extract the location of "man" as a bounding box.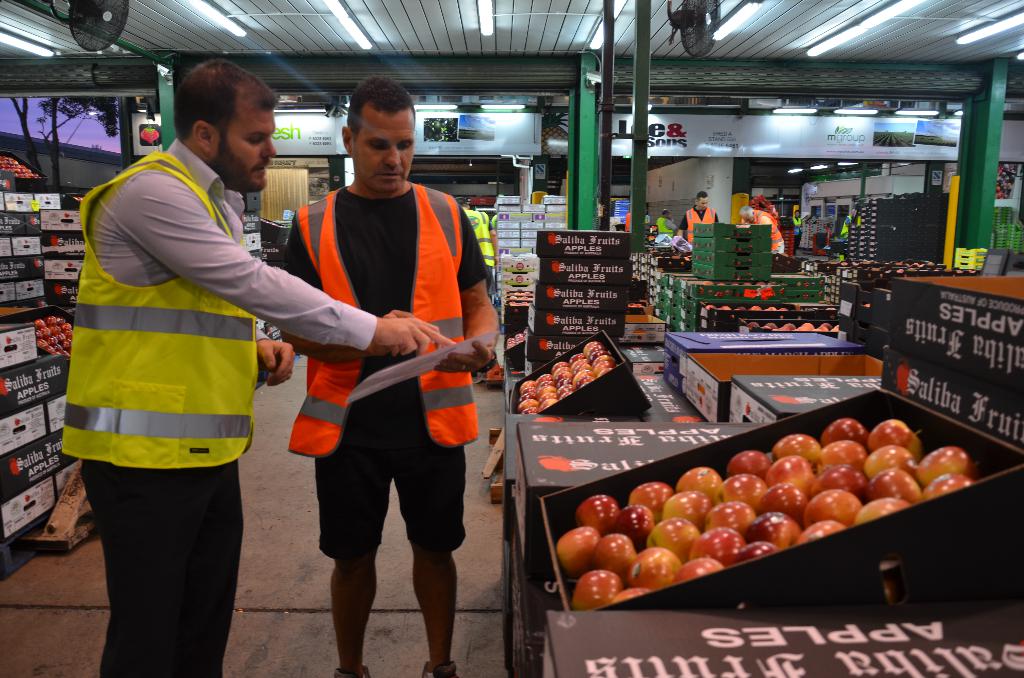
(61,54,456,677).
